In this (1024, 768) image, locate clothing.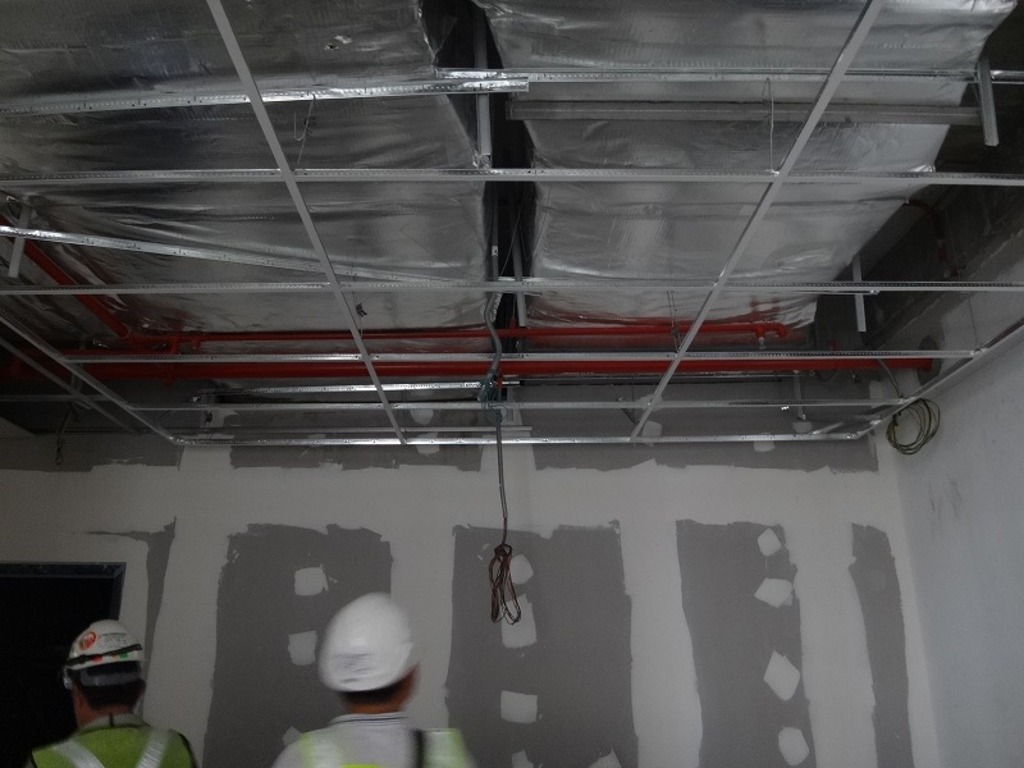
Bounding box: bbox(22, 718, 196, 767).
